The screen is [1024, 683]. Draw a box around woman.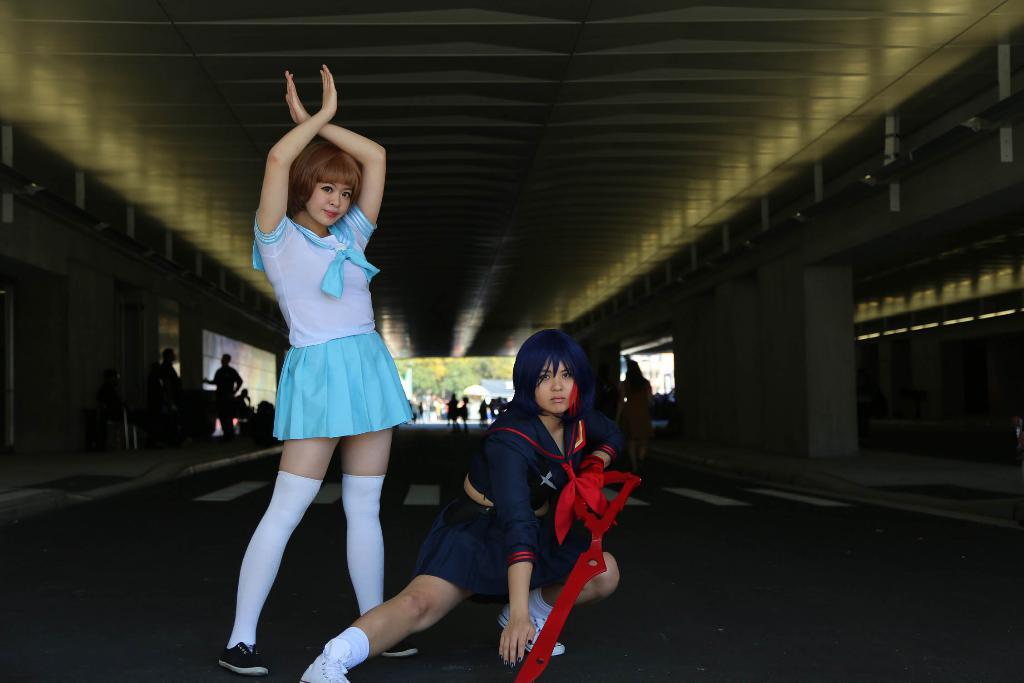
bbox=(209, 65, 420, 680).
